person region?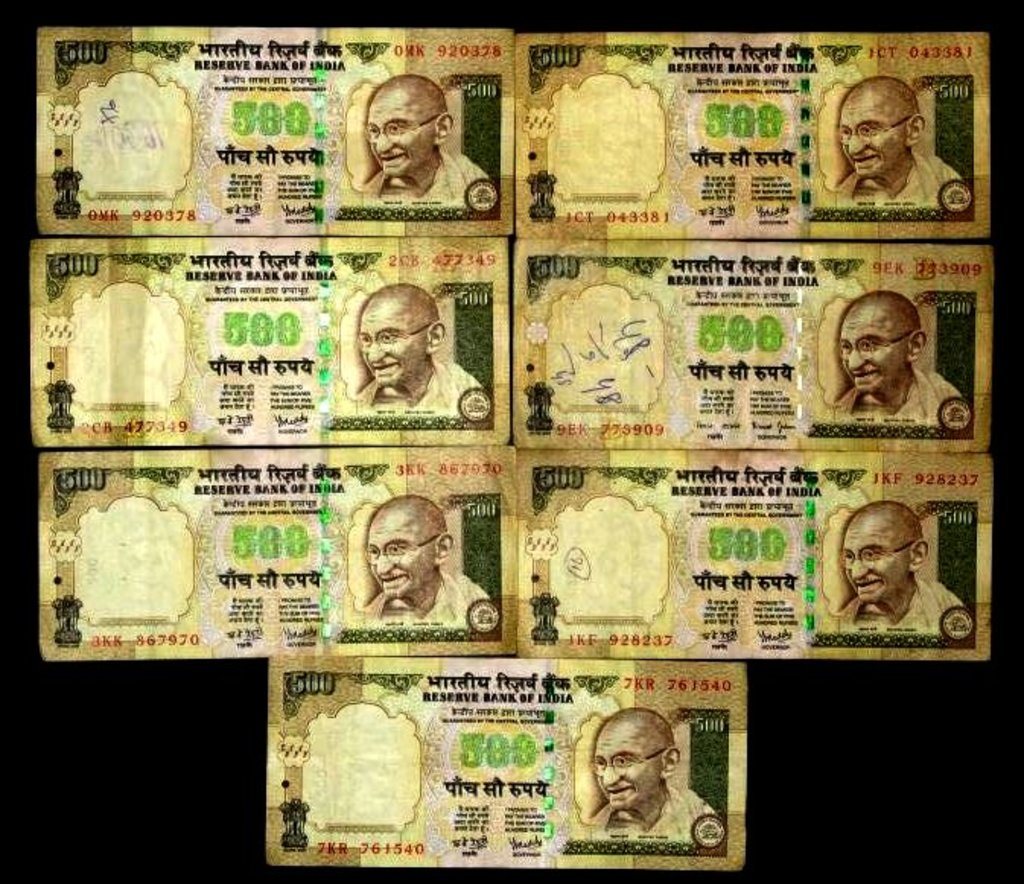
[359, 494, 493, 631]
